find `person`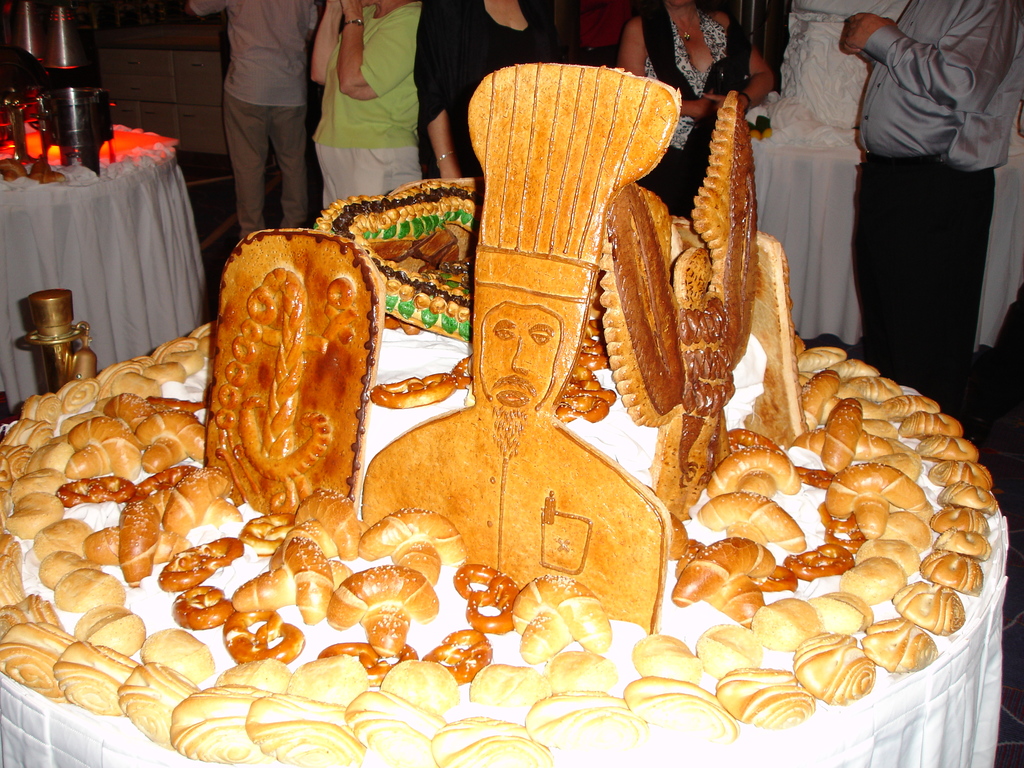
816,0,1006,431
